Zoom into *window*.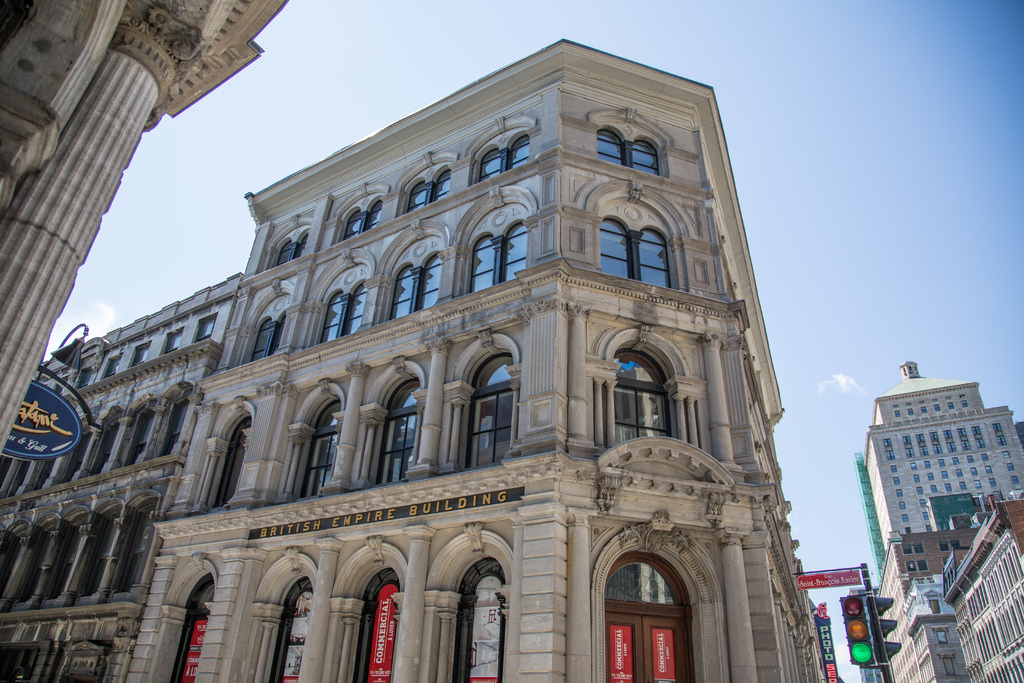
Zoom target: 474, 128, 535, 181.
